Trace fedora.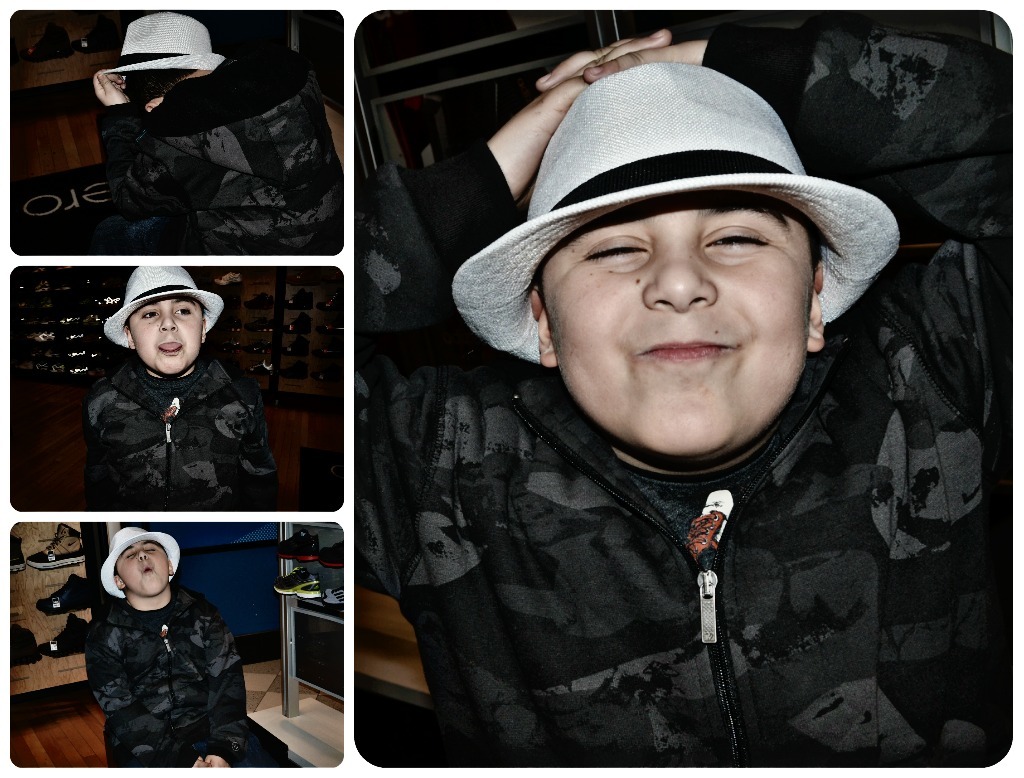
Traced to (100,525,183,601).
